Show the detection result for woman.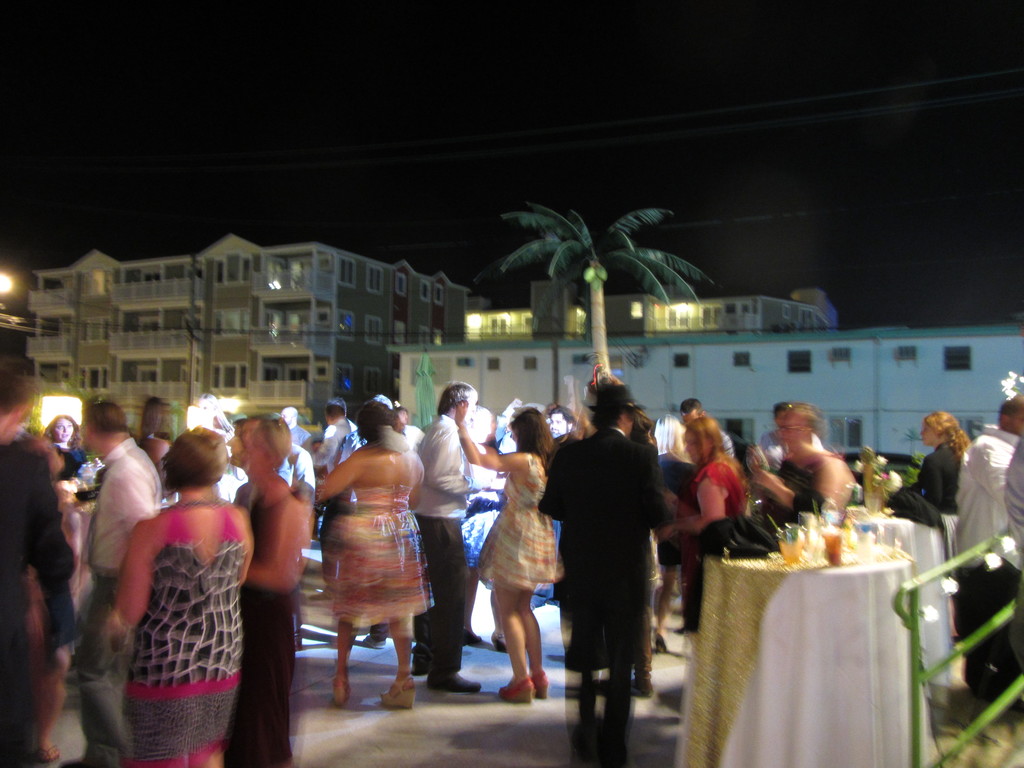
913 408 969 513.
